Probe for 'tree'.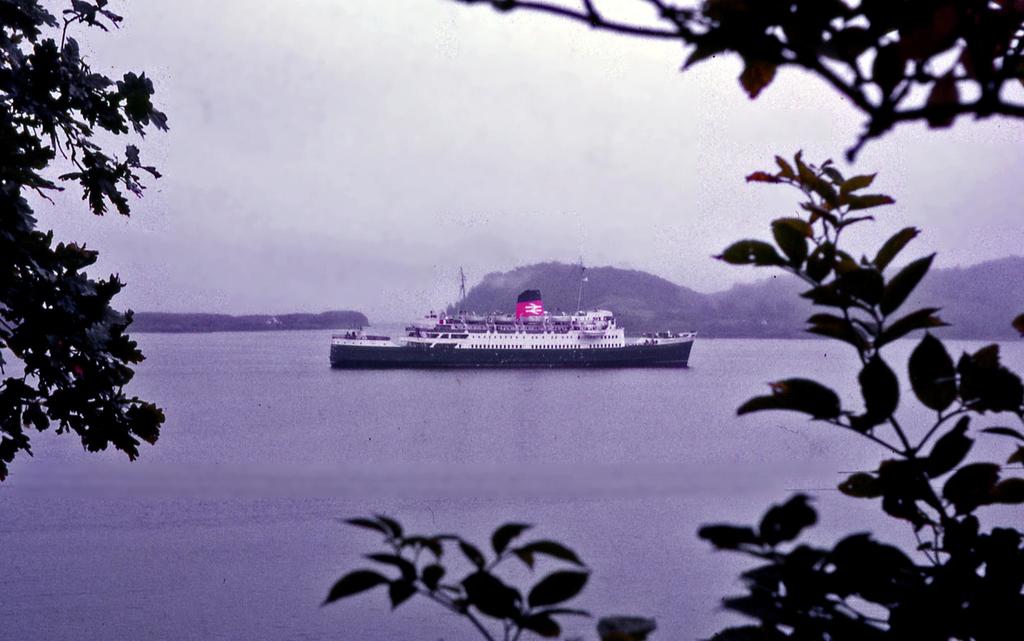
Probe result: <bbox>2, 0, 172, 482</bbox>.
